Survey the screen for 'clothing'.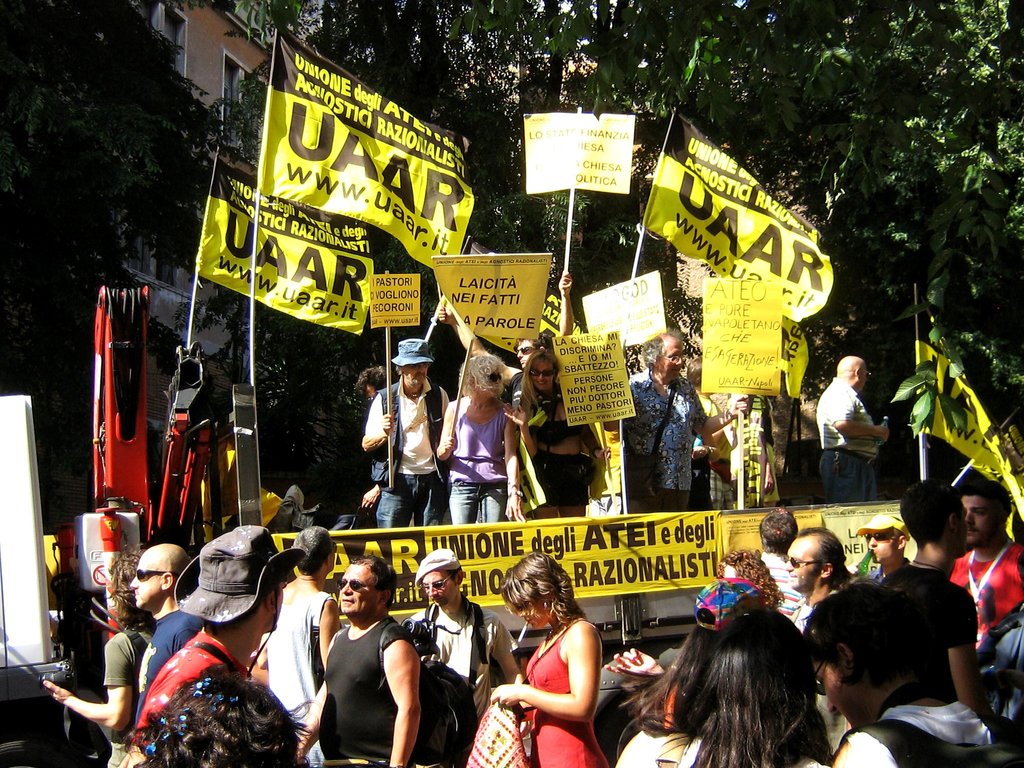
Survey found: pyautogui.locateOnScreen(945, 540, 1023, 643).
